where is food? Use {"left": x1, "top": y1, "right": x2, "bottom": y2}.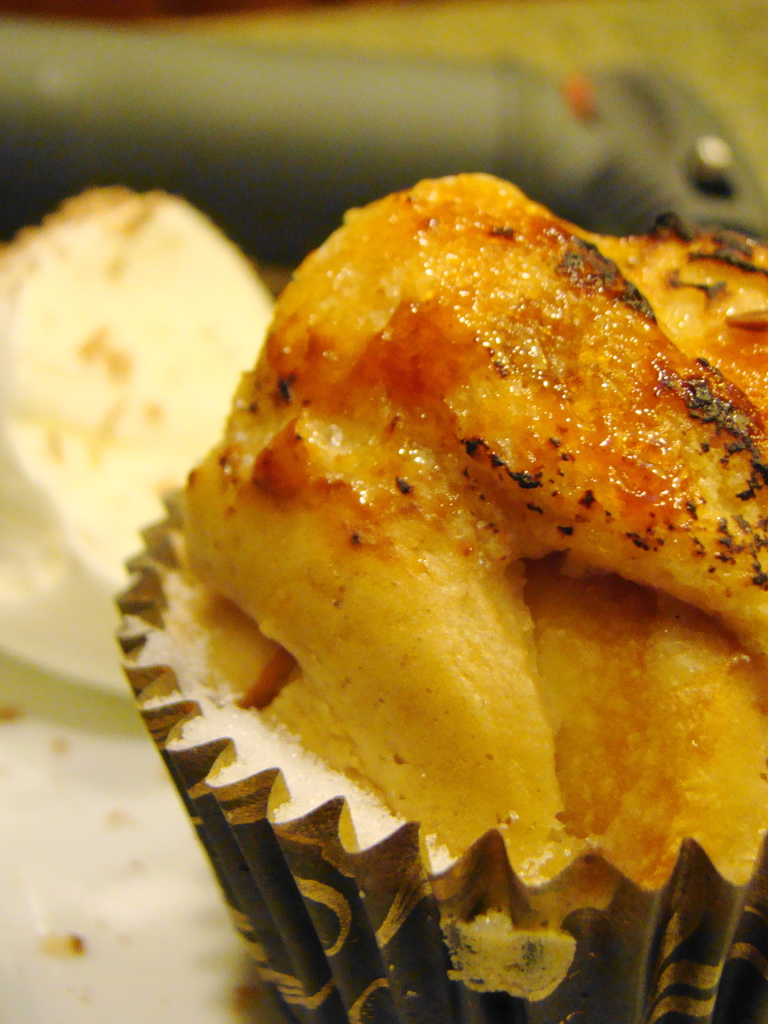
{"left": 0, "top": 179, "right": 275, "bottom": 679}.
